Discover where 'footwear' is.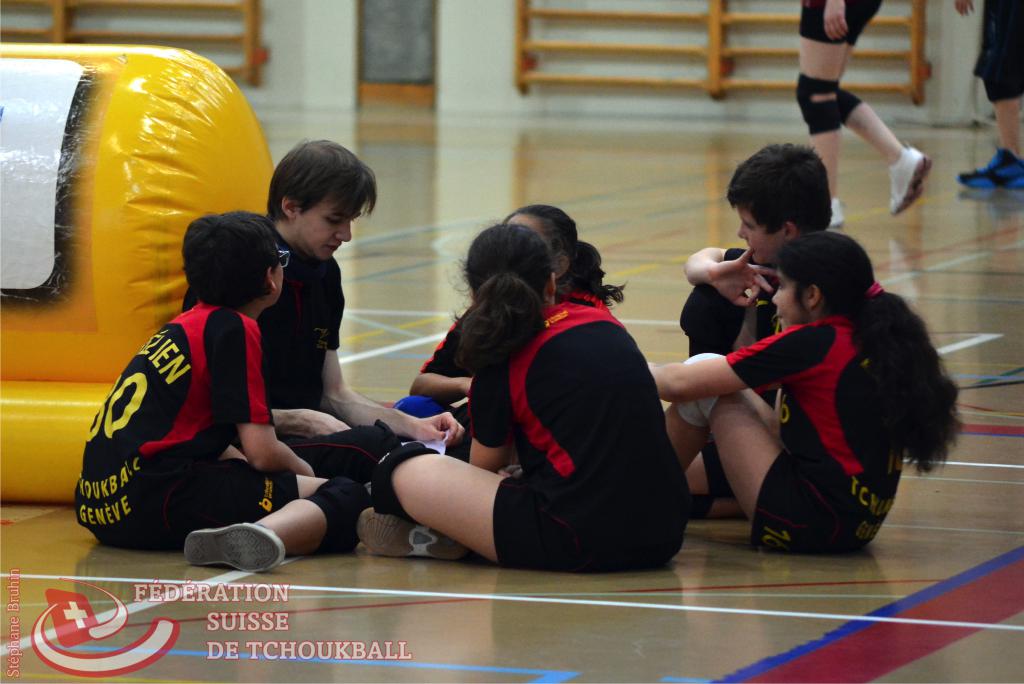
Discovered at select_region(355, 506, 474, 560).
